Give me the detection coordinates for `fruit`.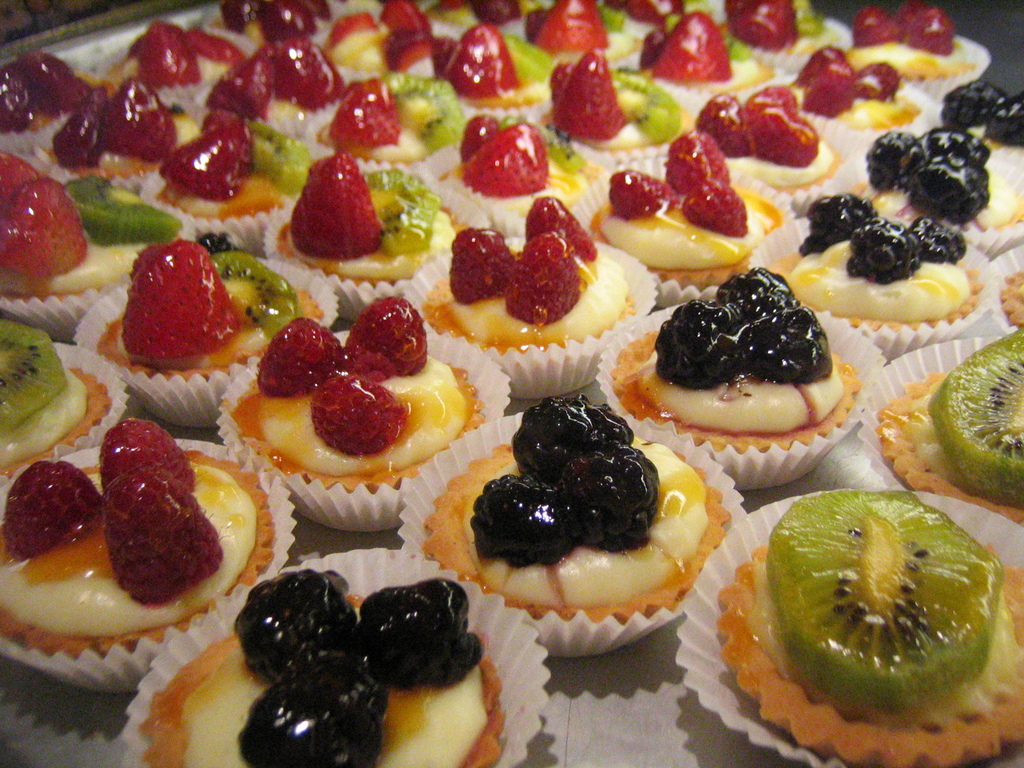
(695, 81, 819, 172).
